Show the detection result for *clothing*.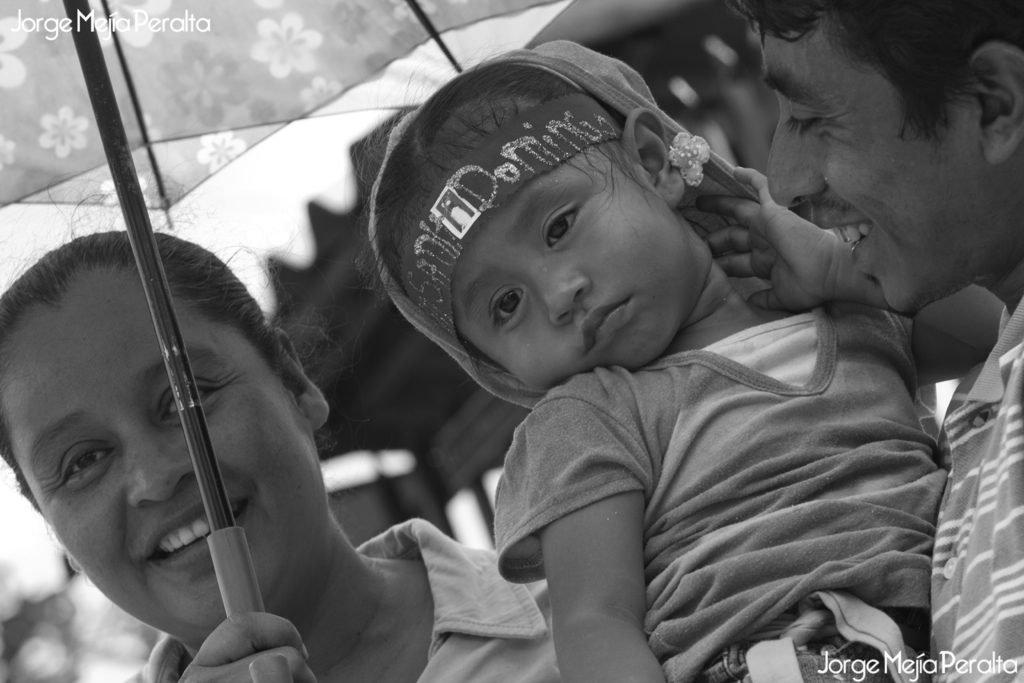
Rect(492, 297, 959, 682).
